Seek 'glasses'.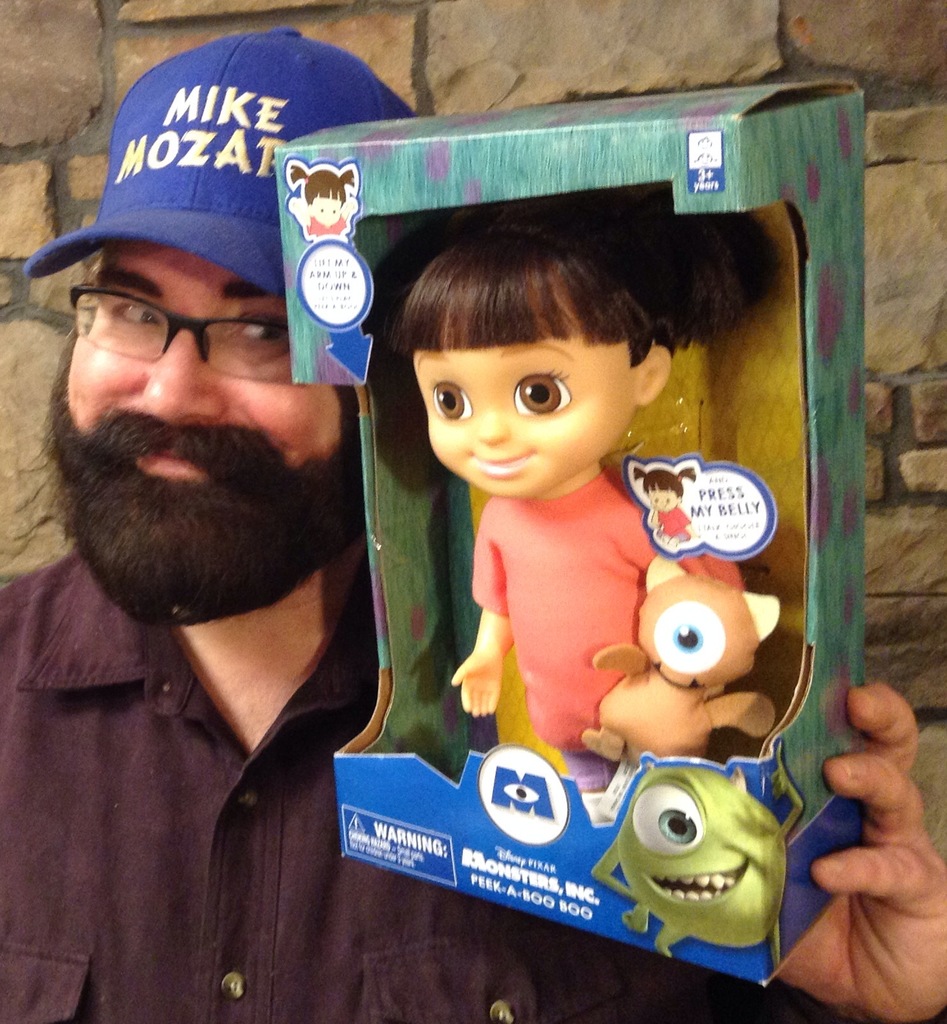
region(35, 278, 320, 377).
